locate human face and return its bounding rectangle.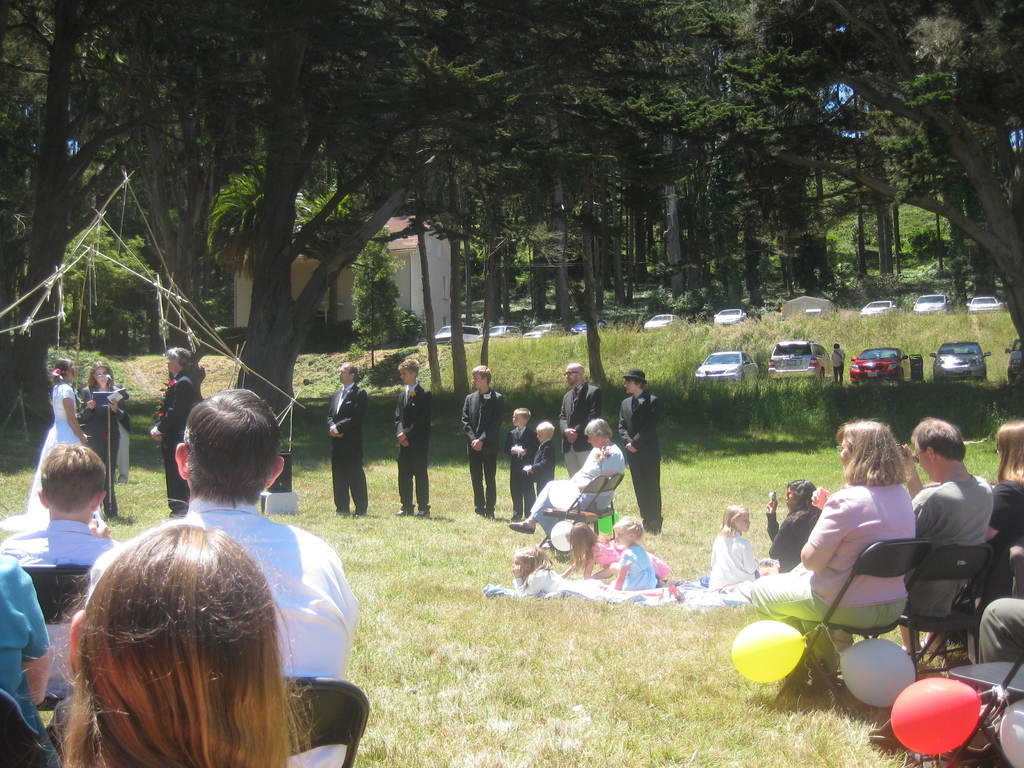
BBox(96, 367, 109, 384).
